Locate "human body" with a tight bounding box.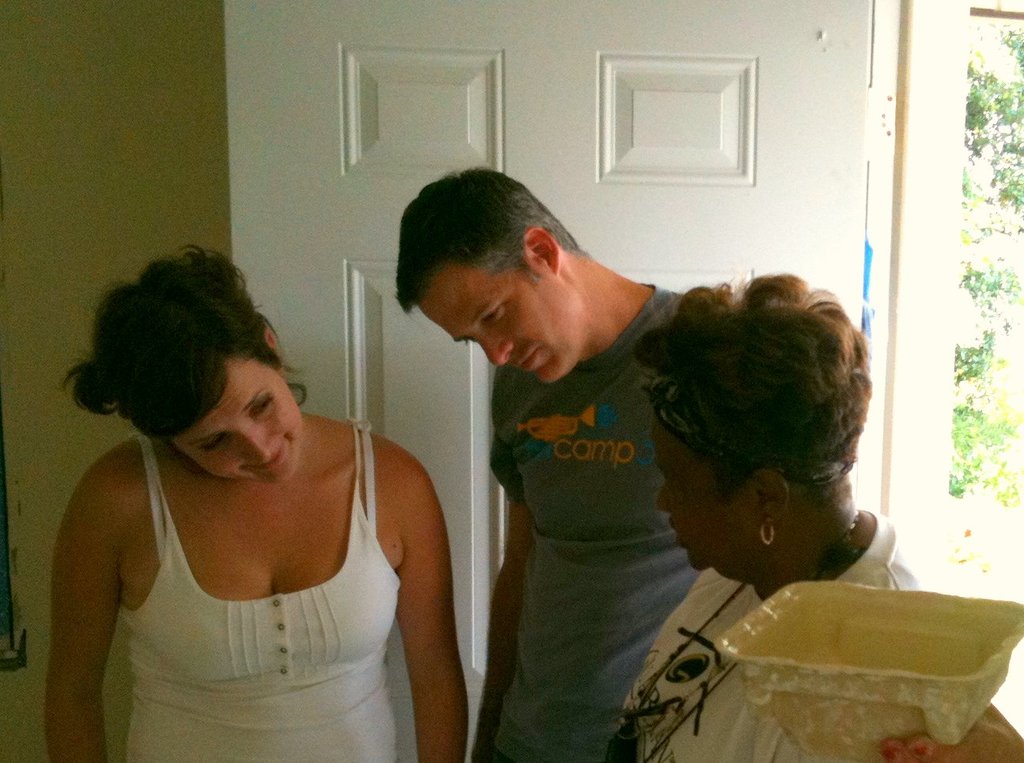
[x1=607, y1=270, x2=1023, y2=760].
